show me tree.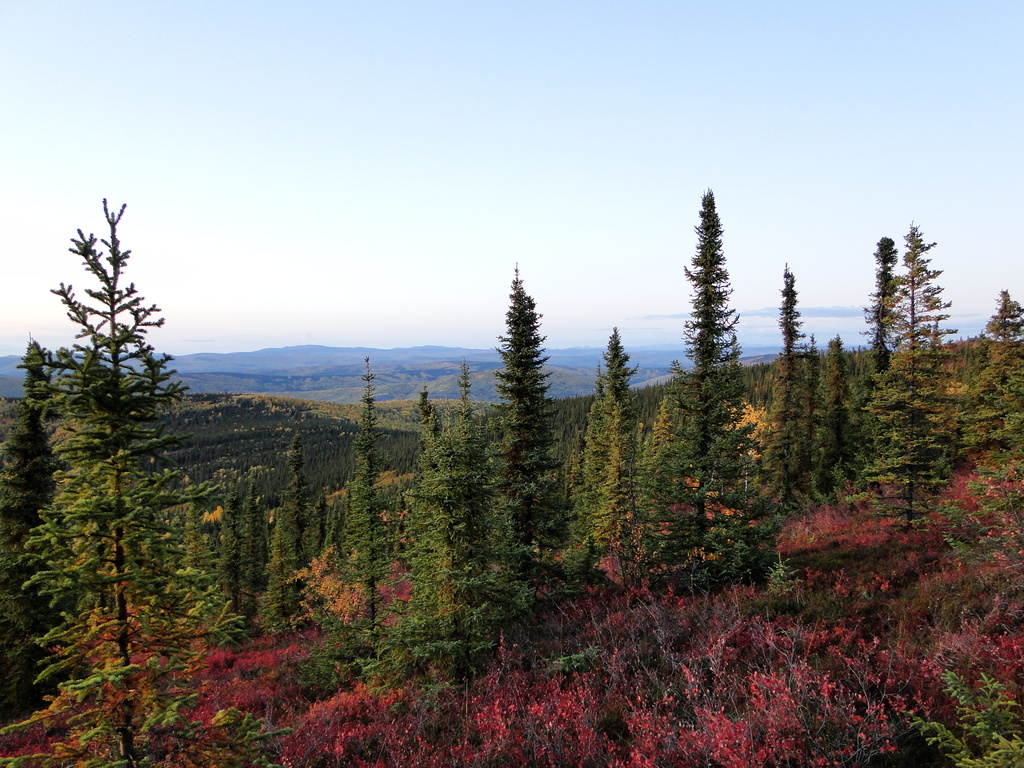
tree is here: box=[216, 466, 240, 609].
